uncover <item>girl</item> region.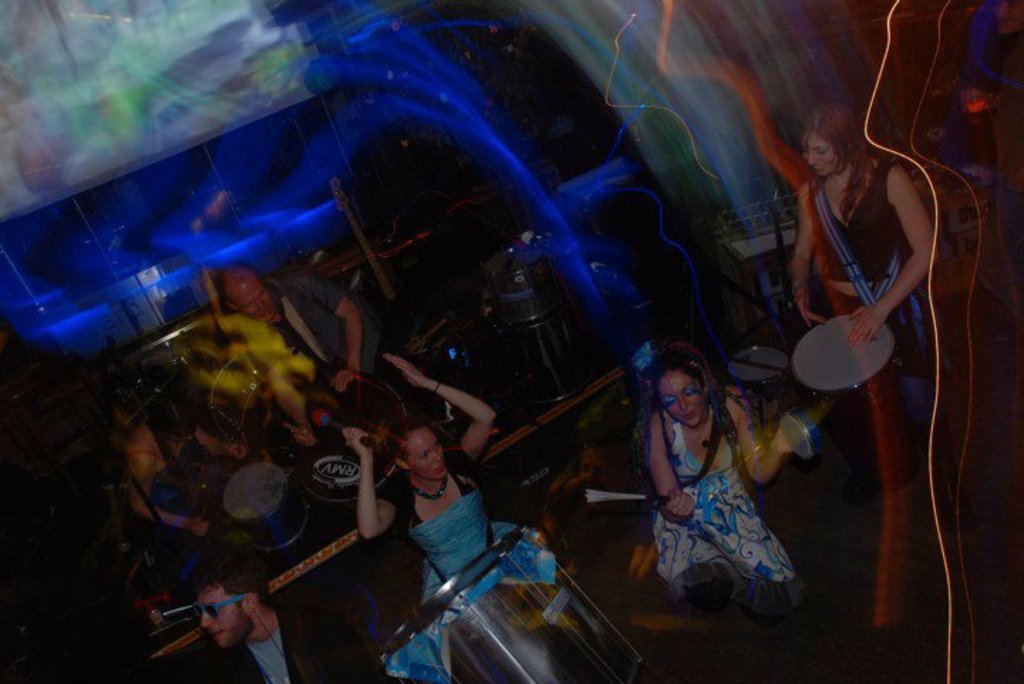
Uncovered: left=363, top=353, right=495, bottom=579.
